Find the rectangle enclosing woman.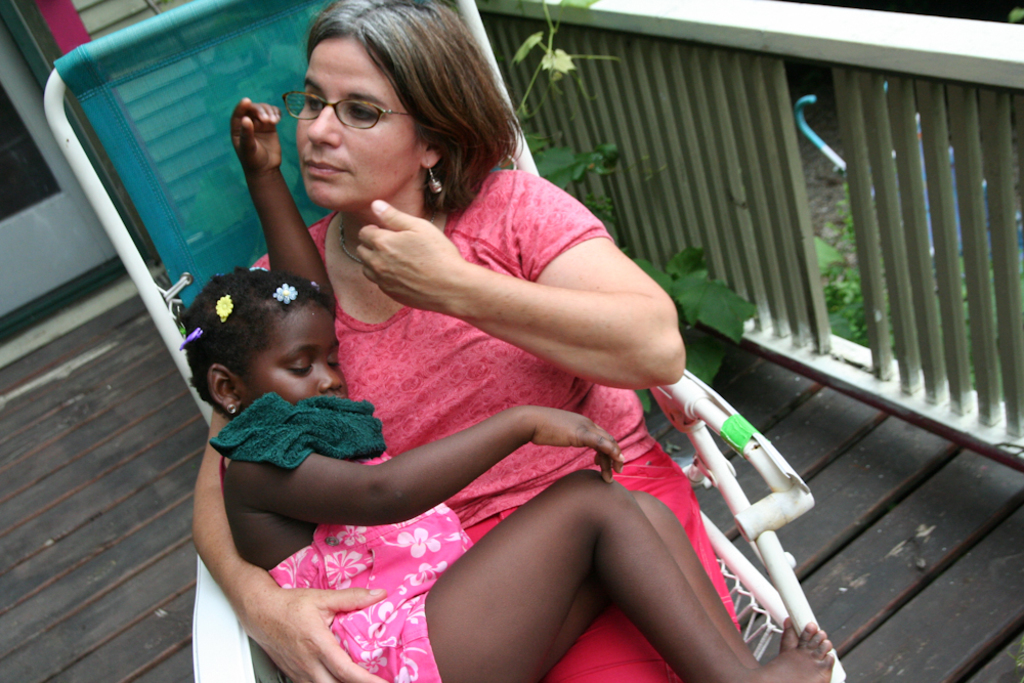
(left=189, top=0, right=742, bottom=682).
